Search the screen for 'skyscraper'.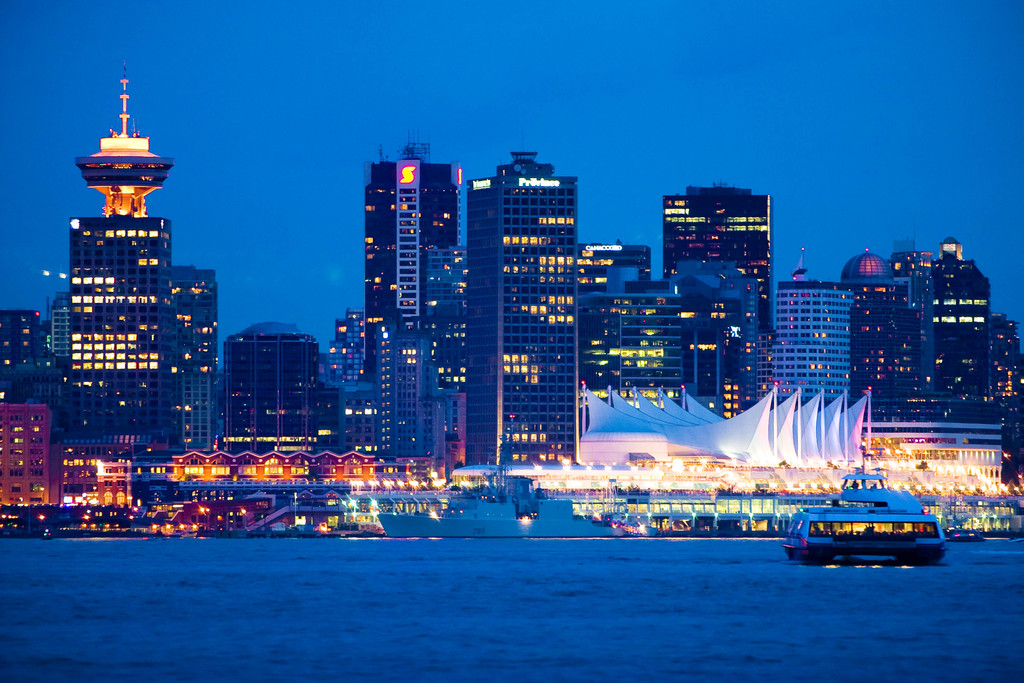
Found at Rect(466, 147, 579, 465).
